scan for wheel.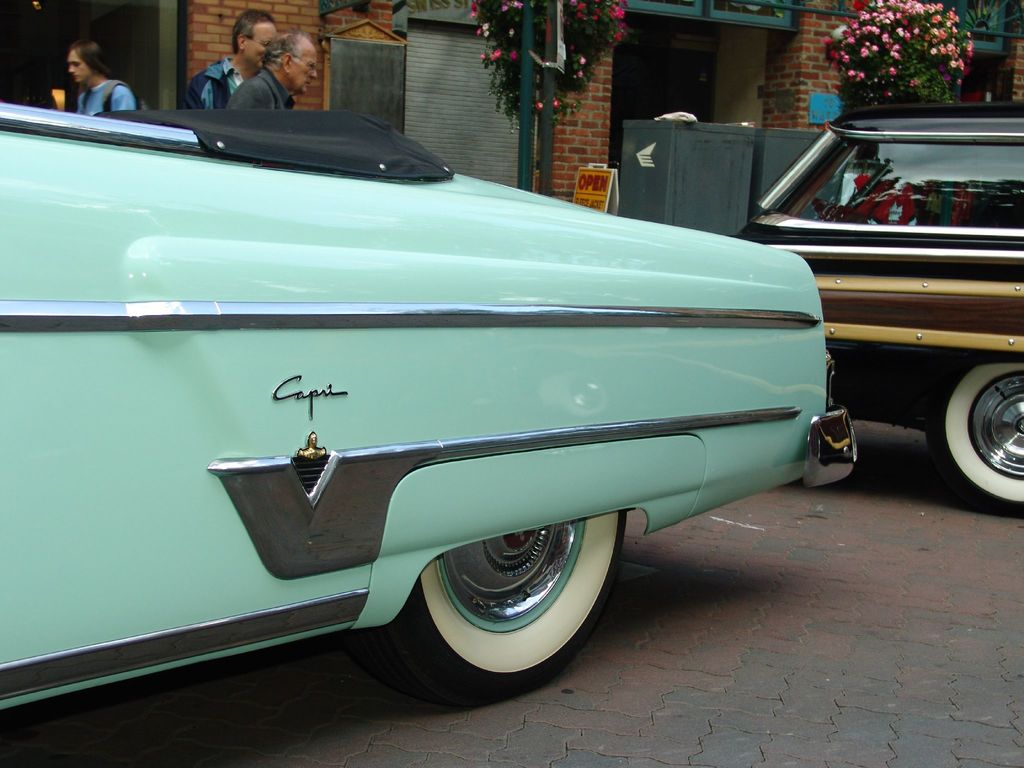
Scan result: {"left": 924, "top": 337, "right": 1023, "bottom": 512}.
